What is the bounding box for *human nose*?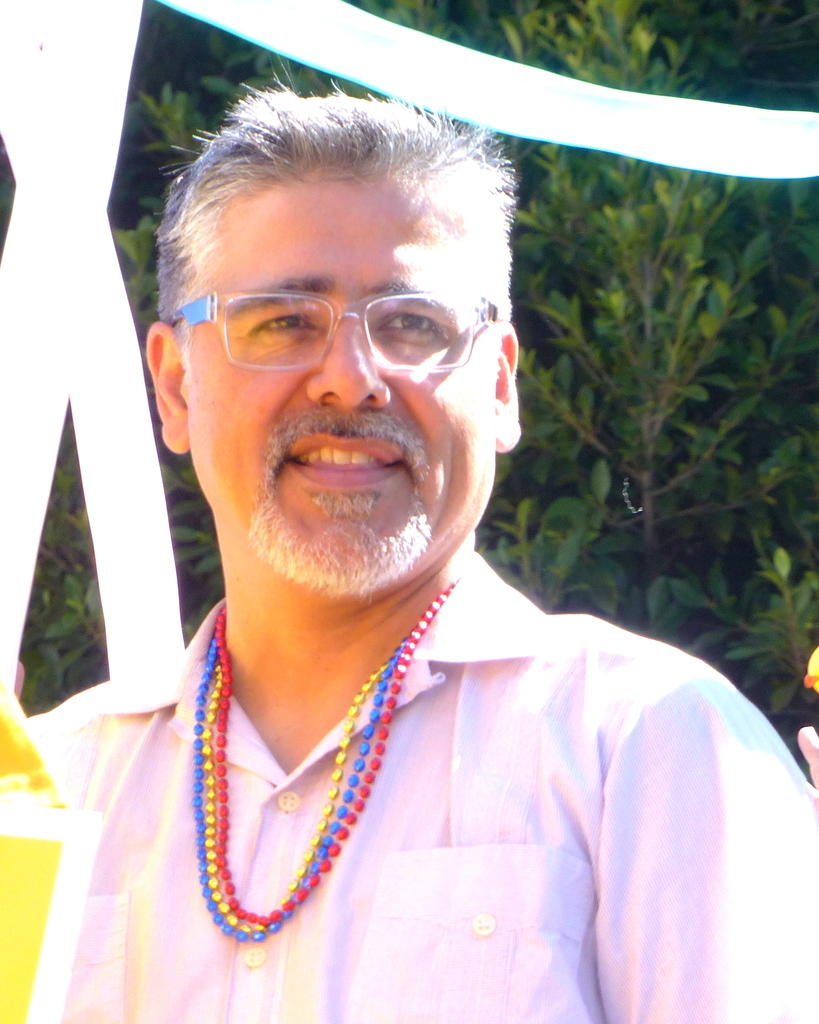
x1=303 y1=309 x2=390 y2=410.
